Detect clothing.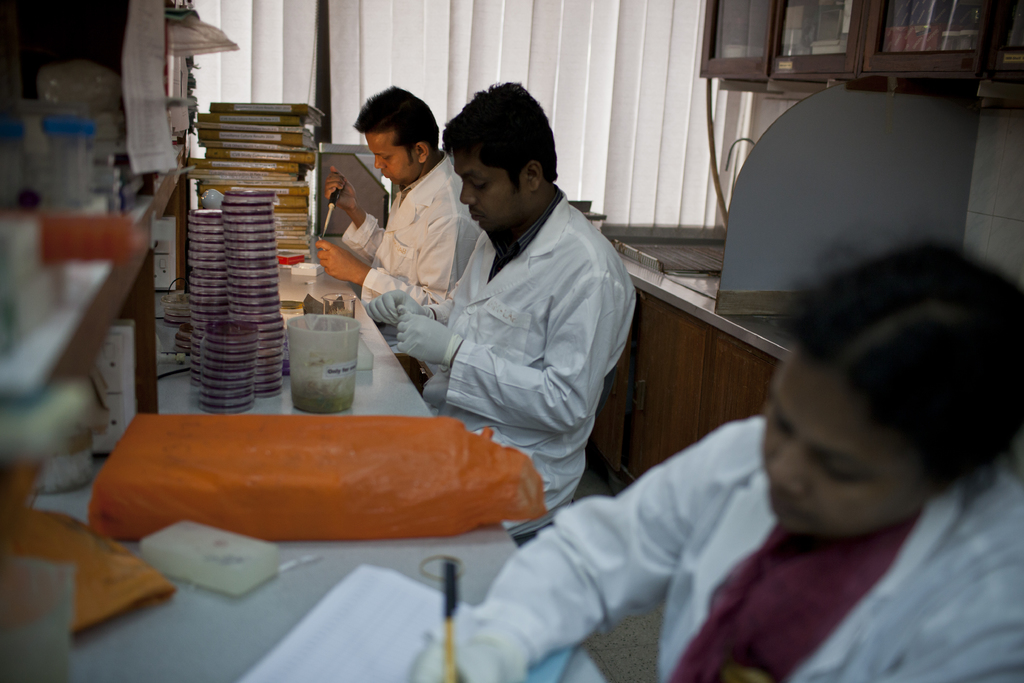
Detected at 471 415 1023 682.
